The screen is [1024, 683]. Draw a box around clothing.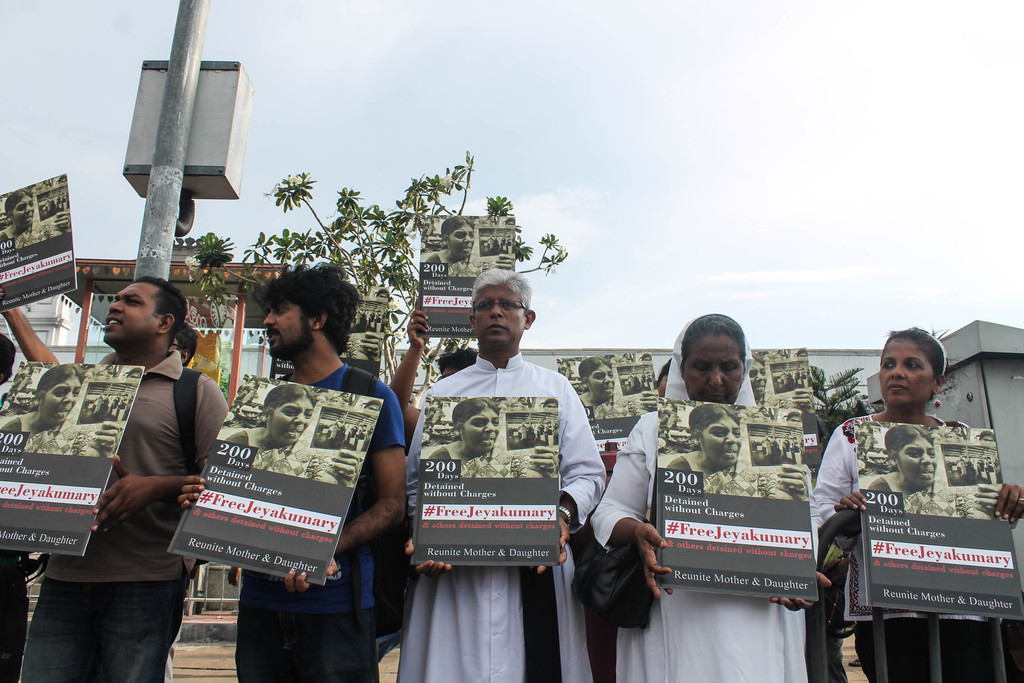
pyautogui.locateOnScreen(68, 315, 216, 666).
